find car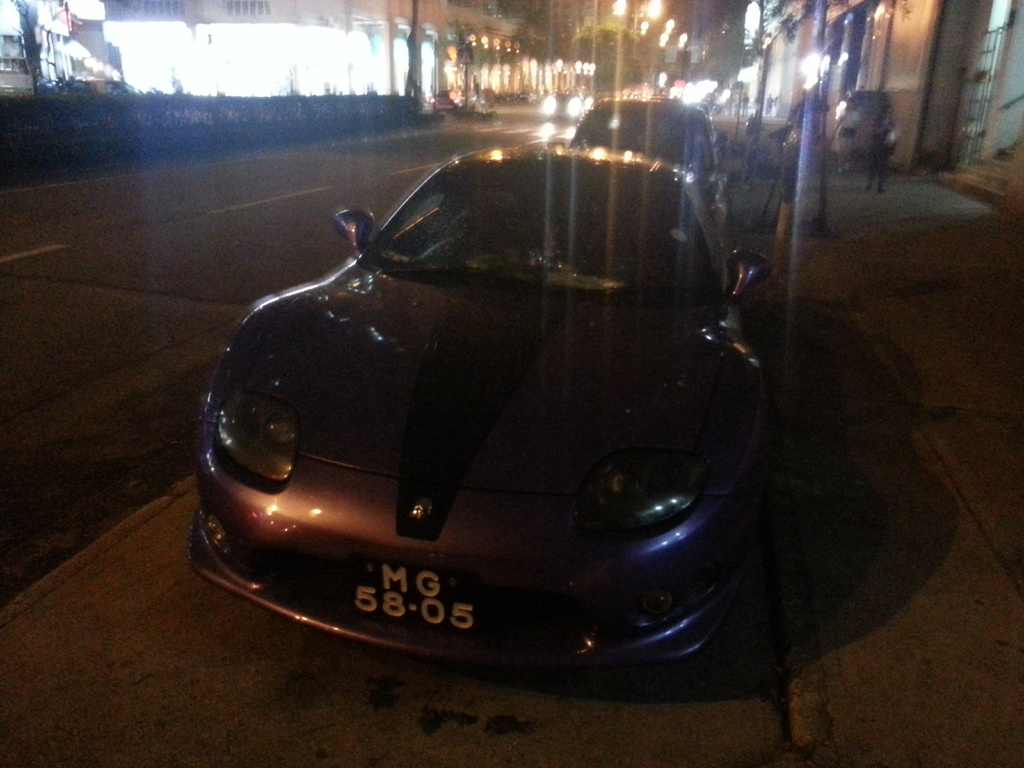
select_region(184, 138, 773, 689)
